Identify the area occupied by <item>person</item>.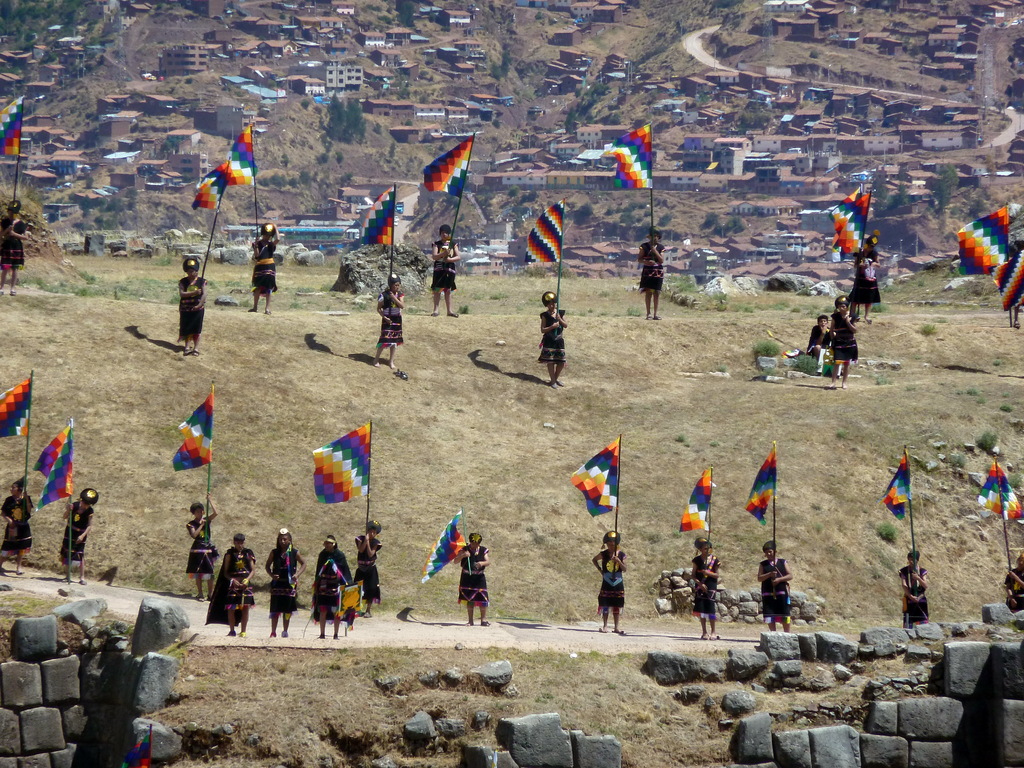
Area: rect(355, 518, 383, 616).
